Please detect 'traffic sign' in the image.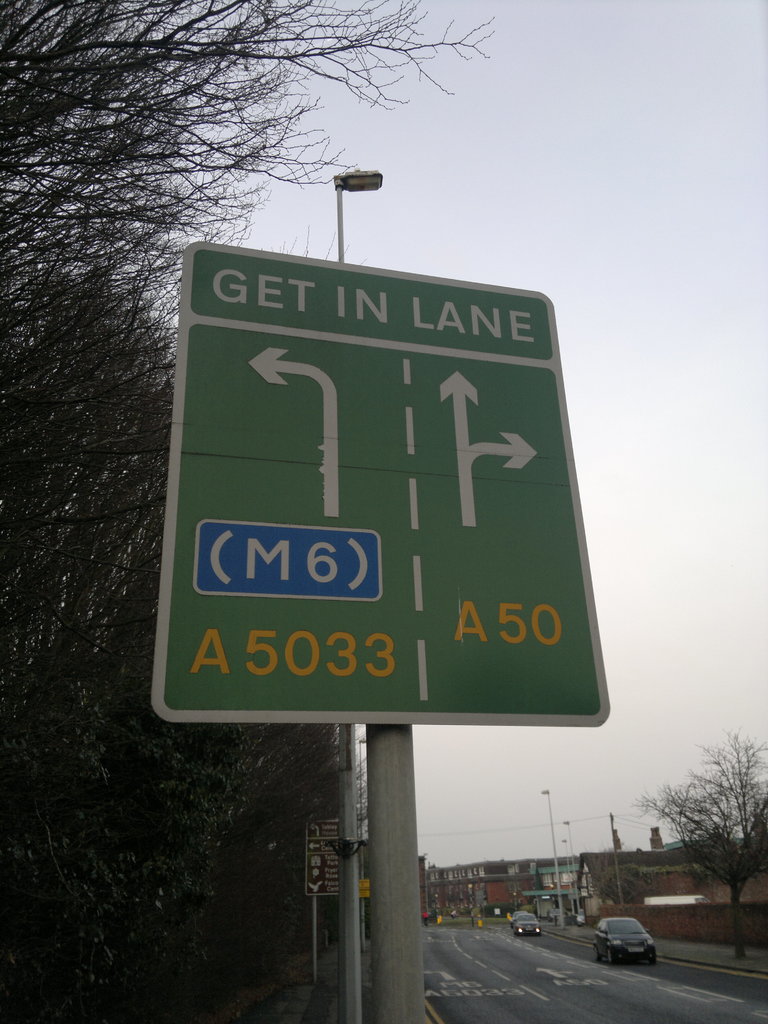
{"x1": 152, "y1": 244, "x2": 611, "y2": 723}.
